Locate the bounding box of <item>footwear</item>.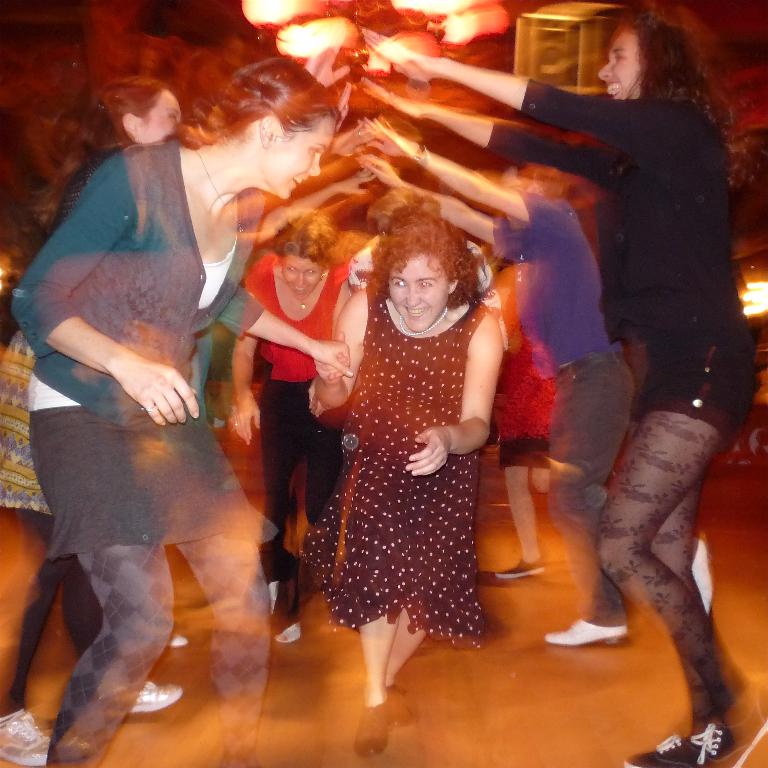
Bounding box: (543, 620, 628, 648).
